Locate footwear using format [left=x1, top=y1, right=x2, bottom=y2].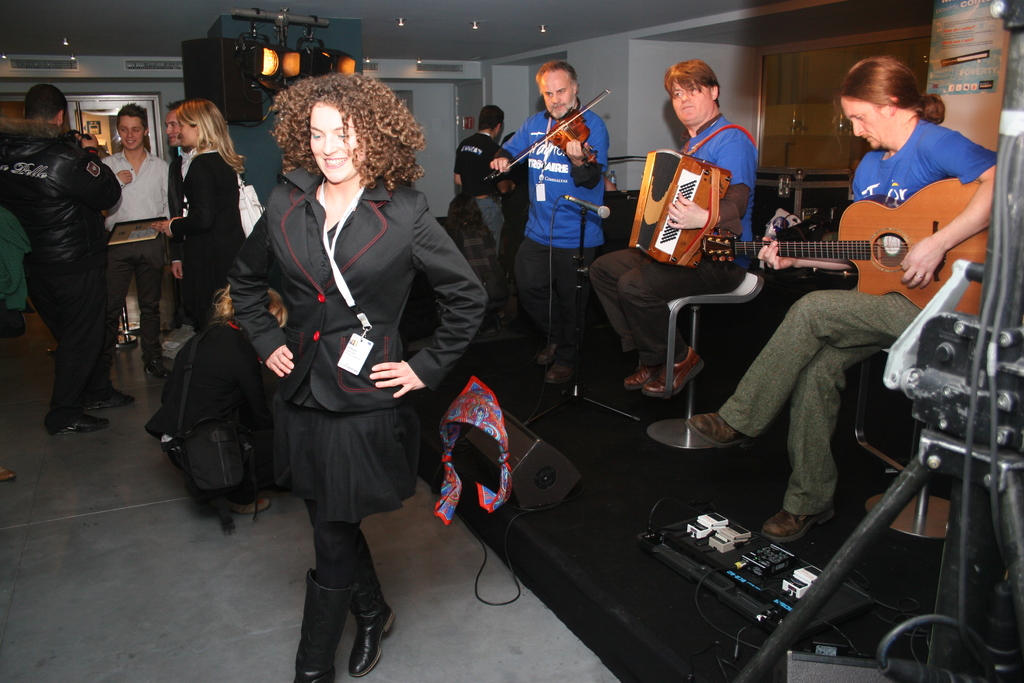
[left=541, top=361, right=571, bottom=386].
